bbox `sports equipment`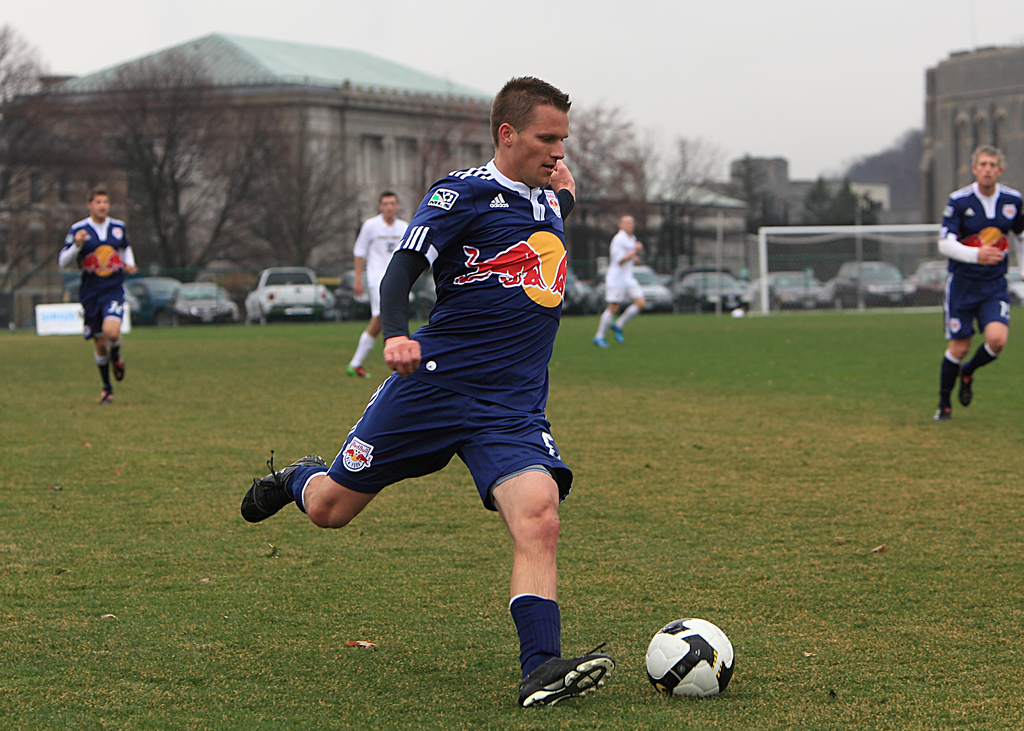
(748, 227, 942, 313)
